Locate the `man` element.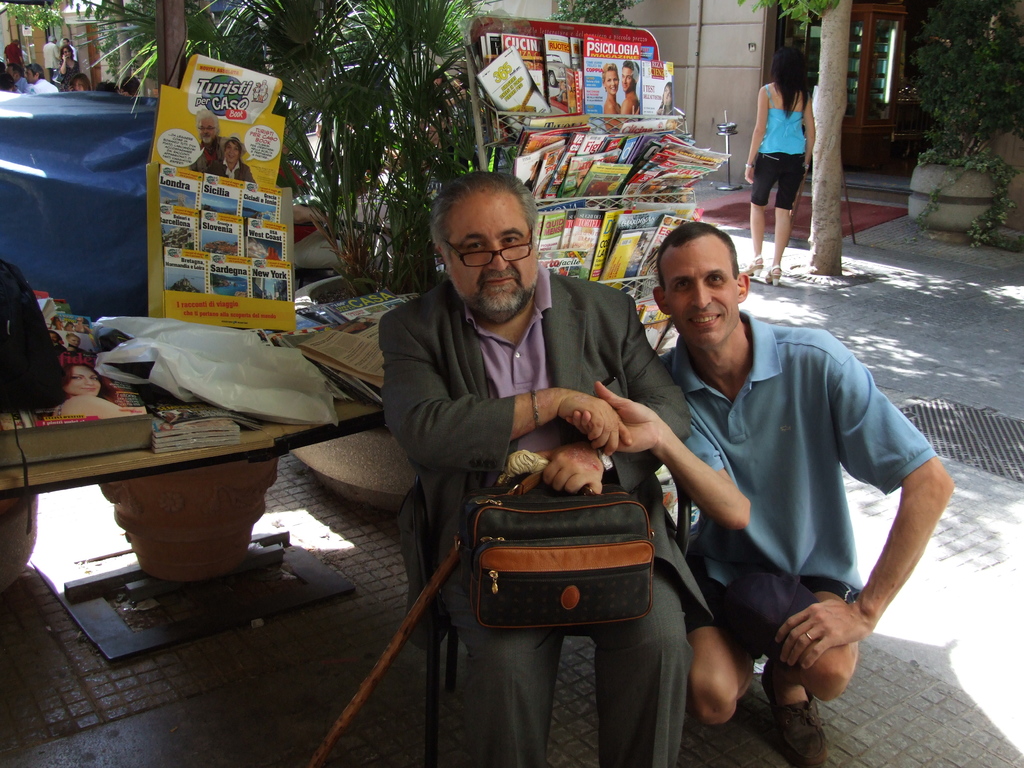
Element bbox: x1=375 y1=172 x2=692 y2=767.
